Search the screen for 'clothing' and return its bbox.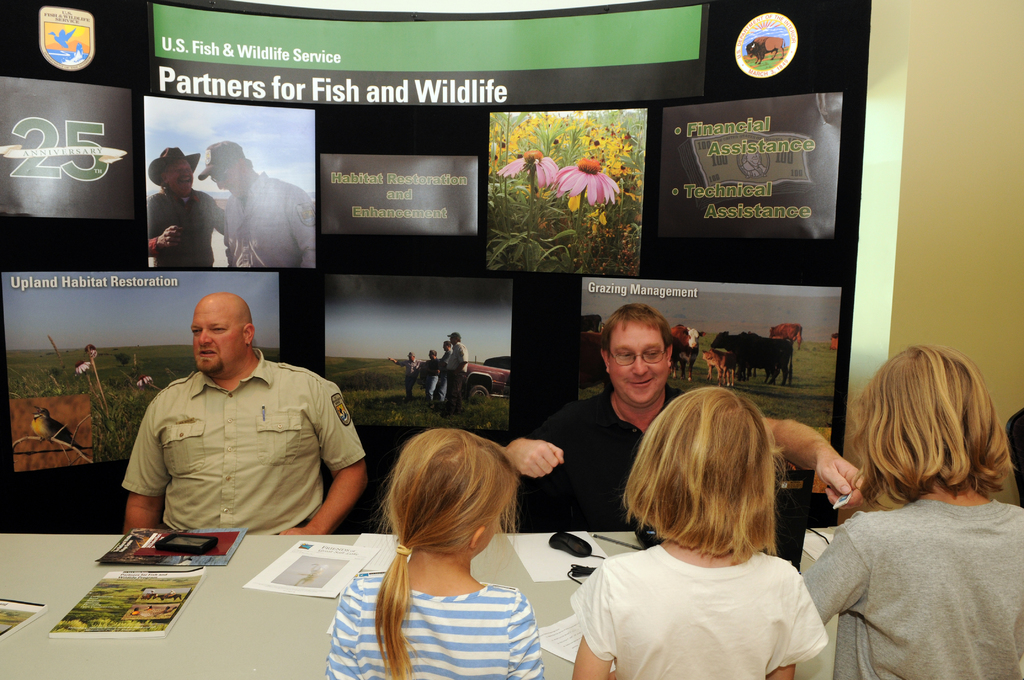
Found: (left=118, top=341, right=377, bottom=550).
